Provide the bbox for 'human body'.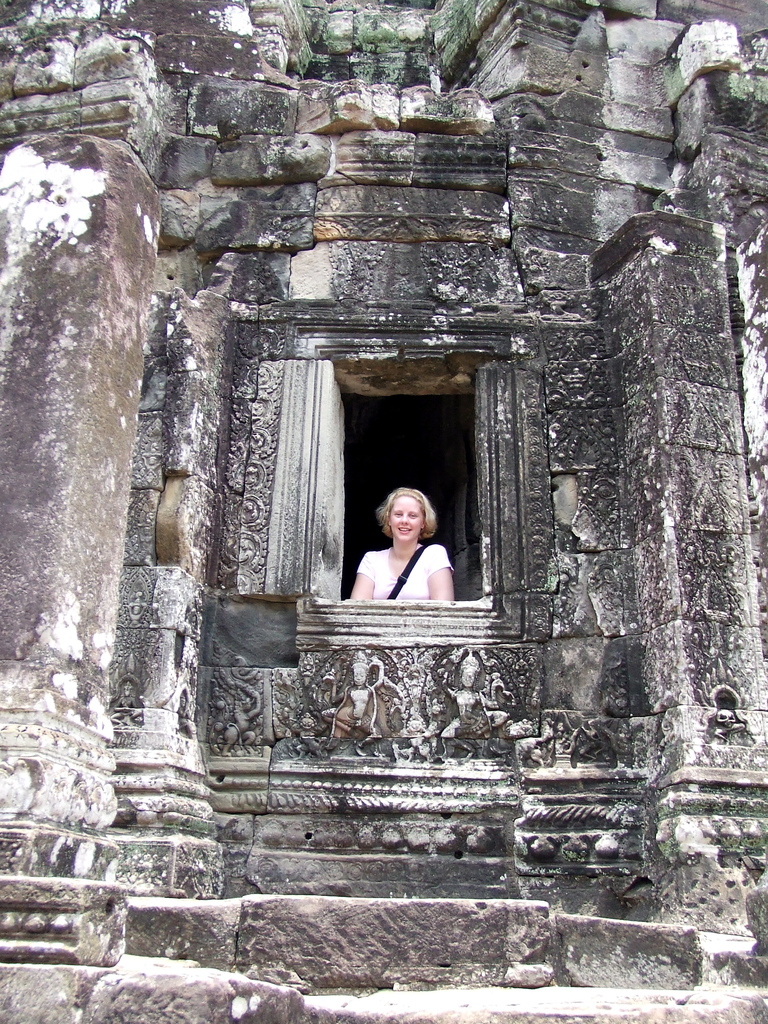
box=[342, 453, 465, 628].
